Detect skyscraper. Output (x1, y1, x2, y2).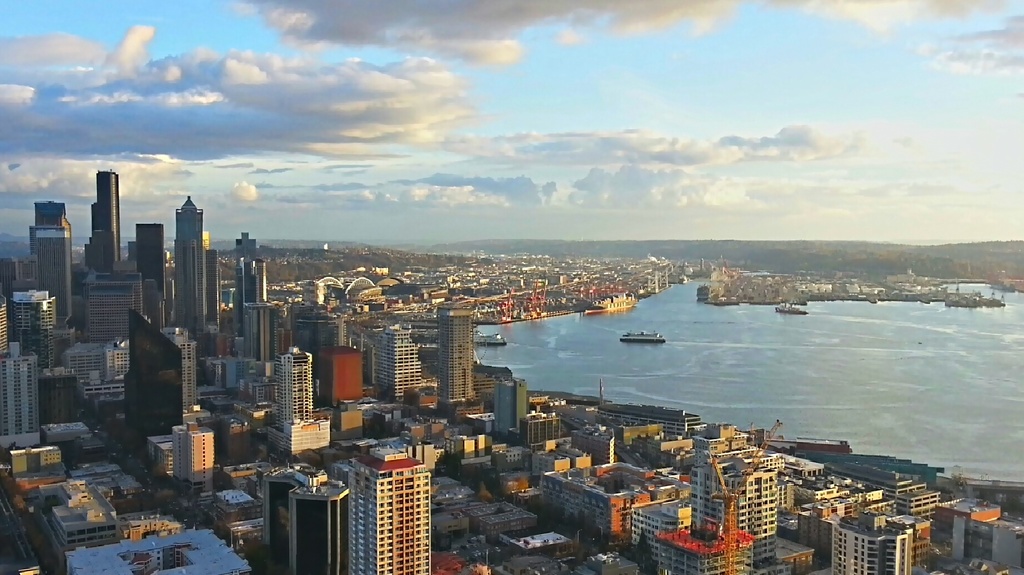
(89, 165, 120, 265).
